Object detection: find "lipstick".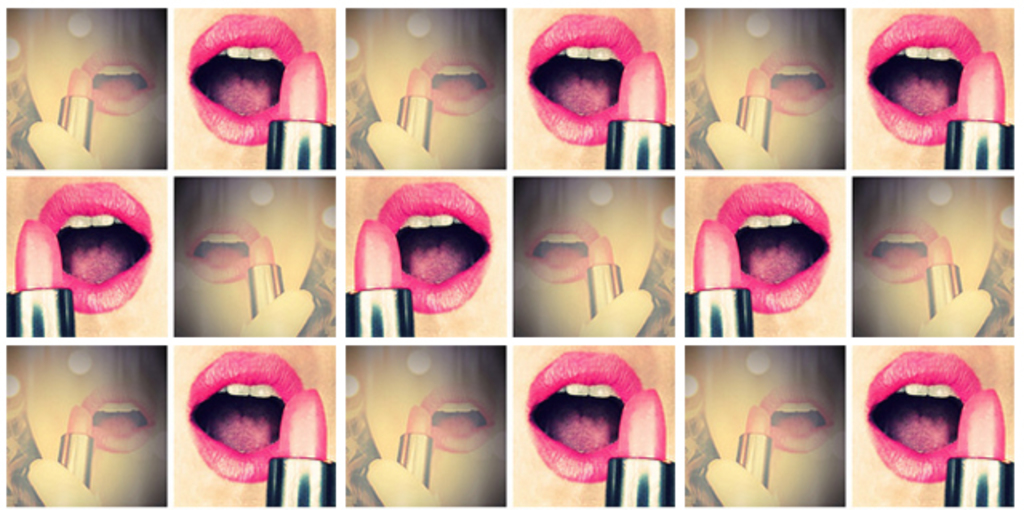
select_region(2, 216, 75, 339).
